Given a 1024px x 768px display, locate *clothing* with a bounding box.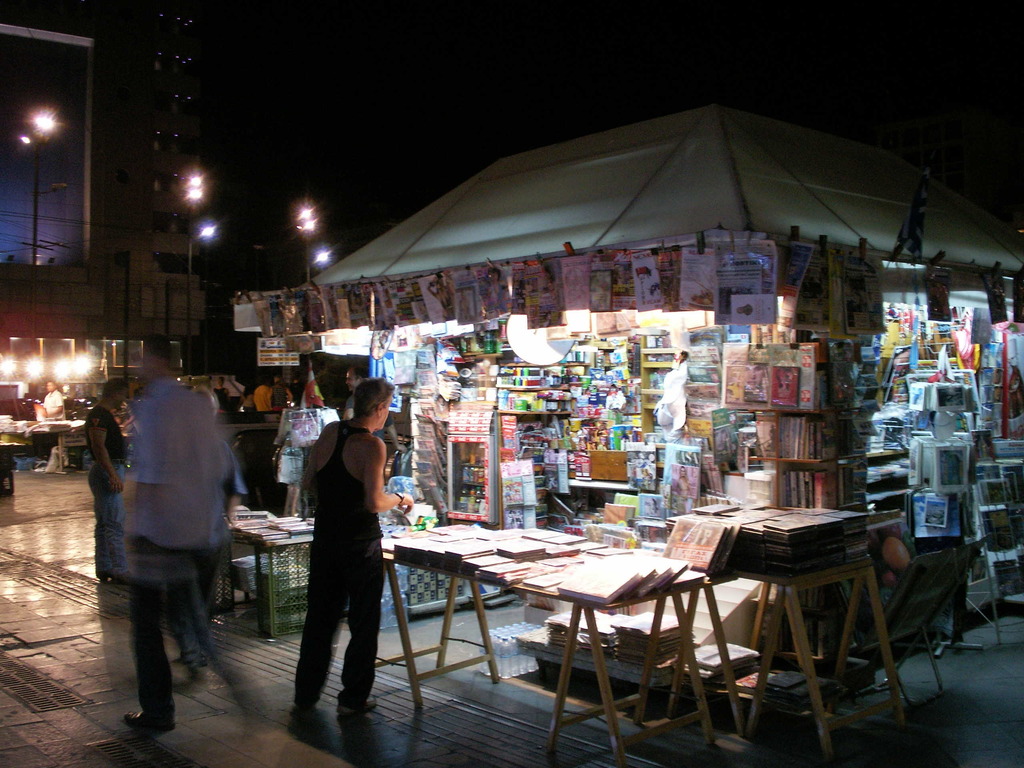
Located: Rect(126, 373, 233, 732).
